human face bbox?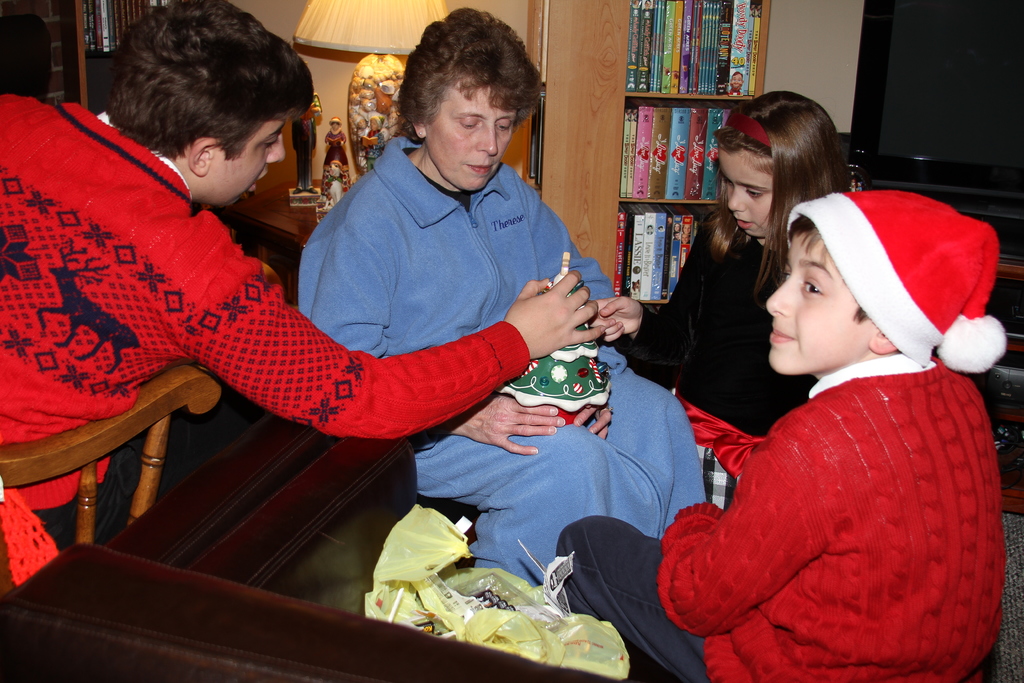
BBox(764, 217, 879, 372)
